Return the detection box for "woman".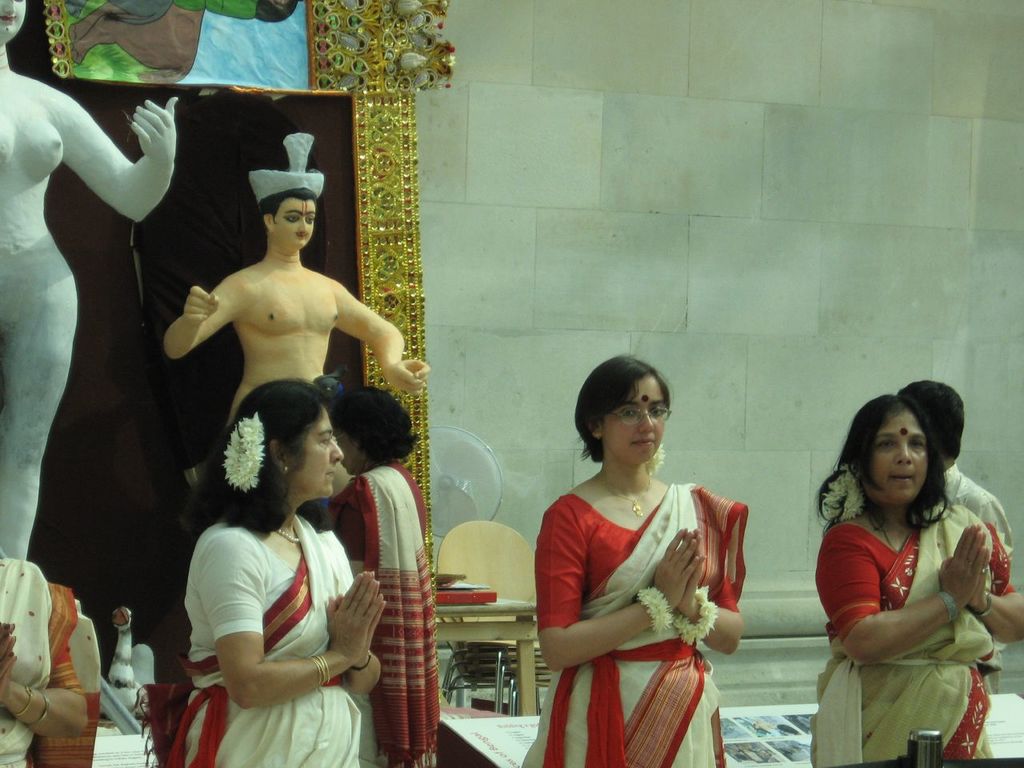
rect(800, 396, 1023, 767).
